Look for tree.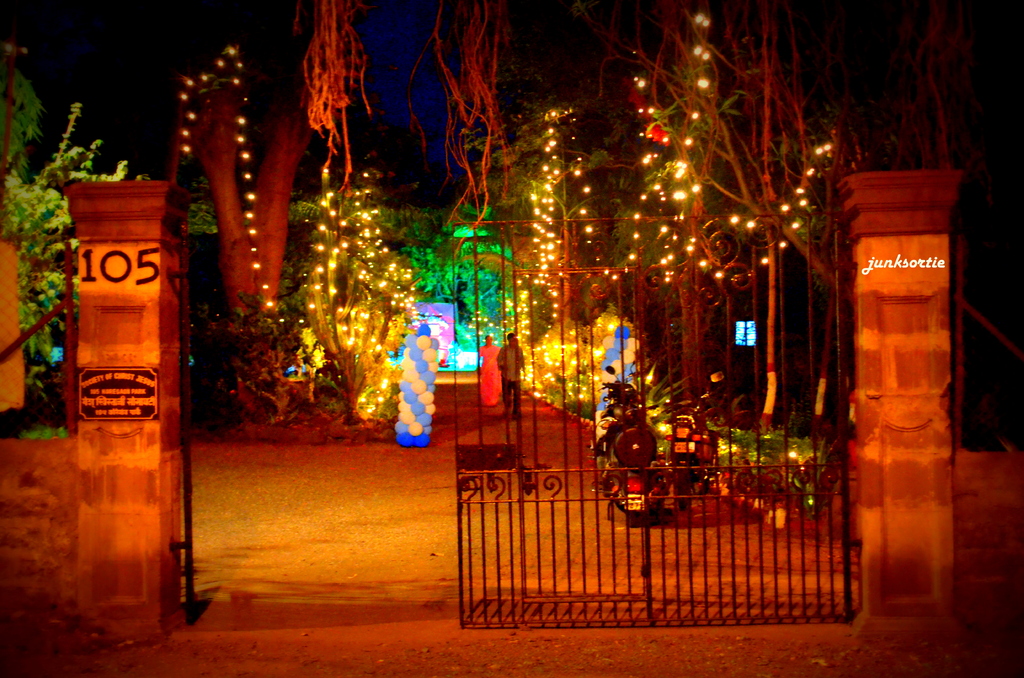
Found: left=6, top=99, right=148, bottom=403.
